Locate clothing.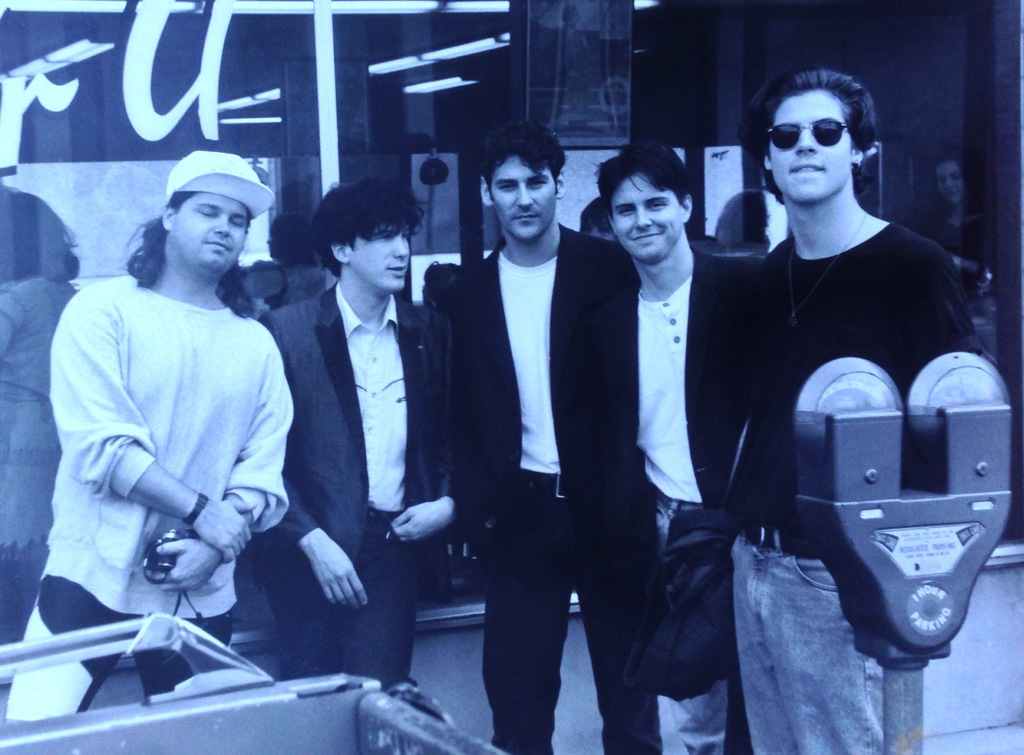
Bounding box: Rect(754, 212, 989, 754).
